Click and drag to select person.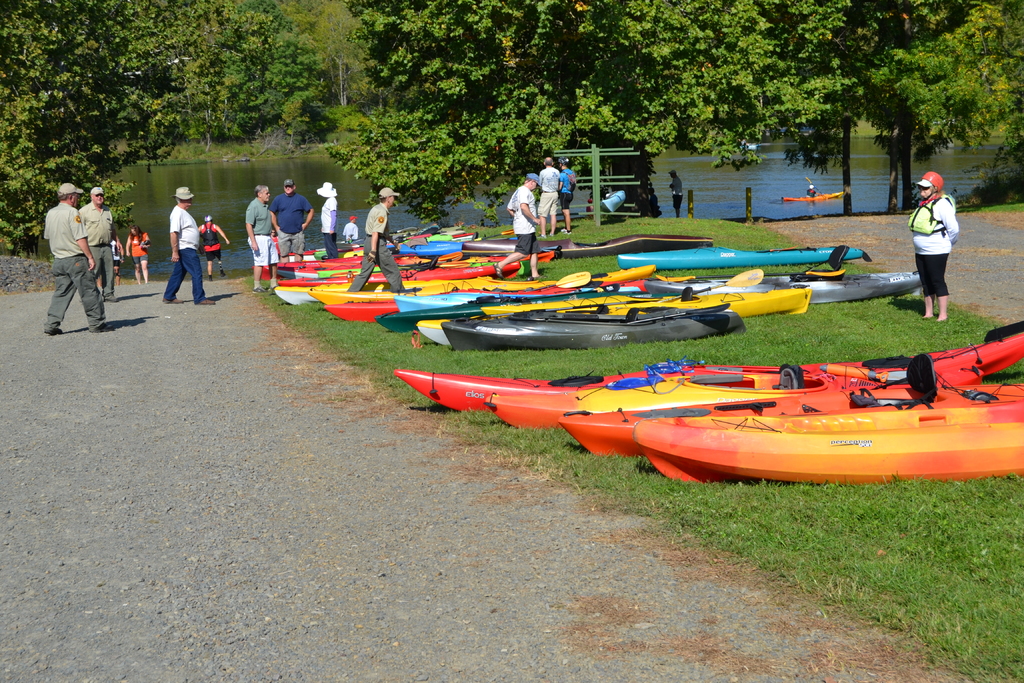
Selection: BBox(559, 156, 577, 233).
